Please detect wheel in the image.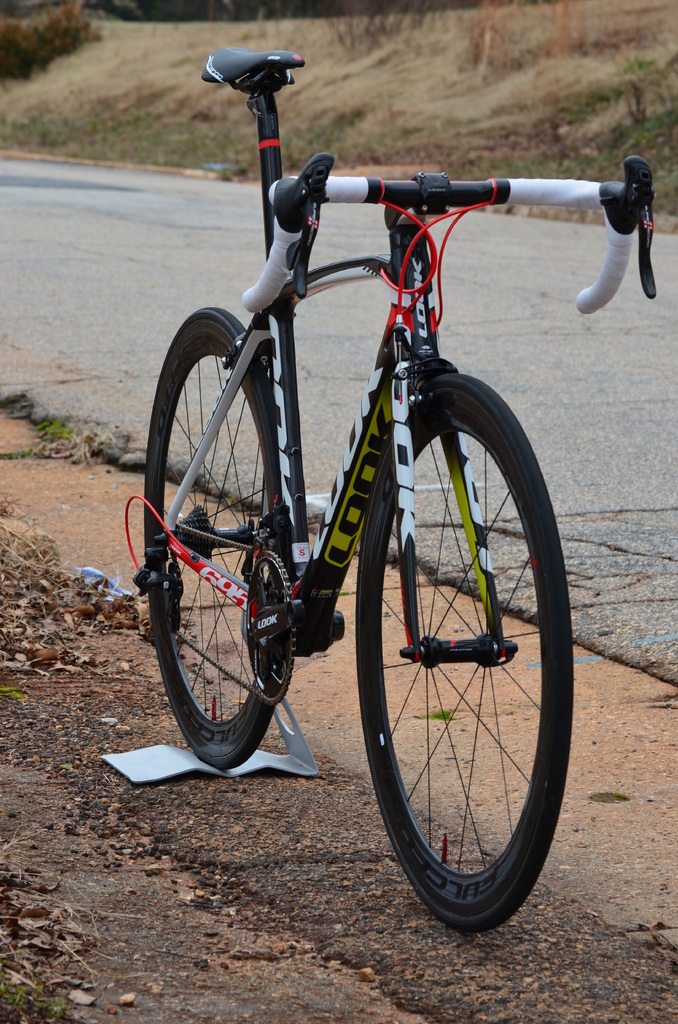
[352,371,578,933].
